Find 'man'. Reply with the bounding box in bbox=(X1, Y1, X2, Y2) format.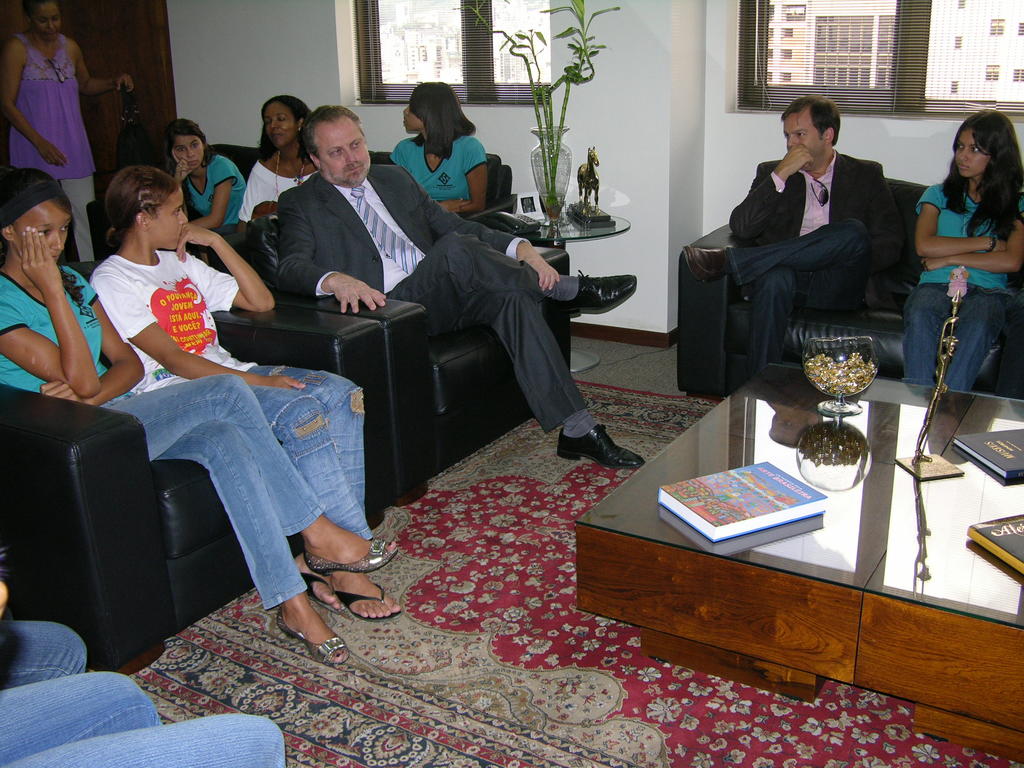
bbox=(276, 103, 644, 468).
